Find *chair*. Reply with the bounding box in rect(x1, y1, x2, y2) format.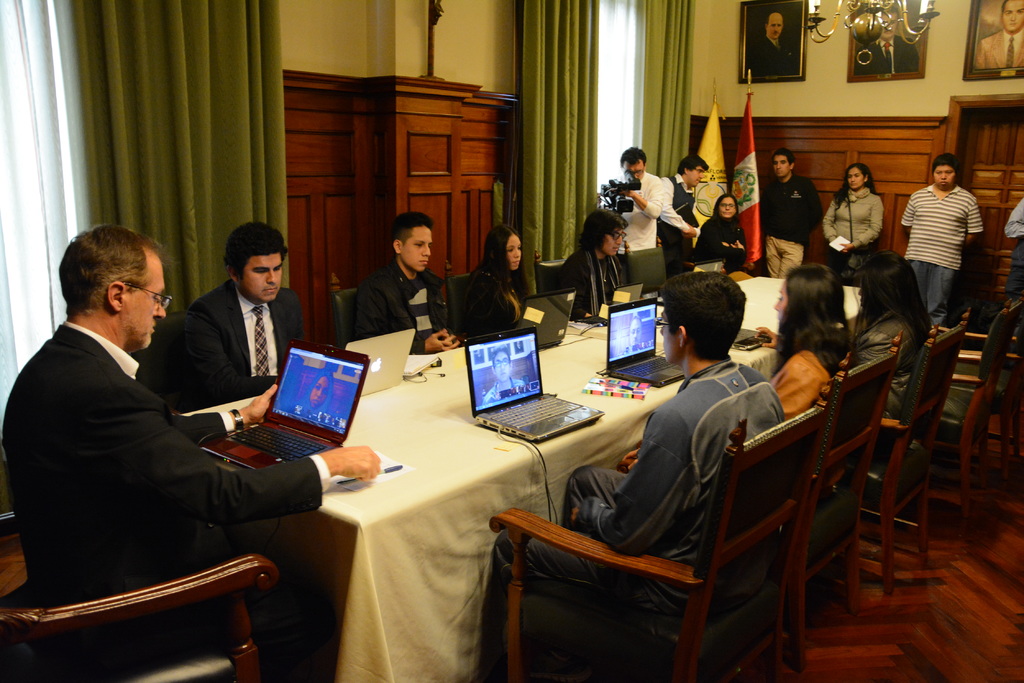
rect(0, 511, 283, 682).
